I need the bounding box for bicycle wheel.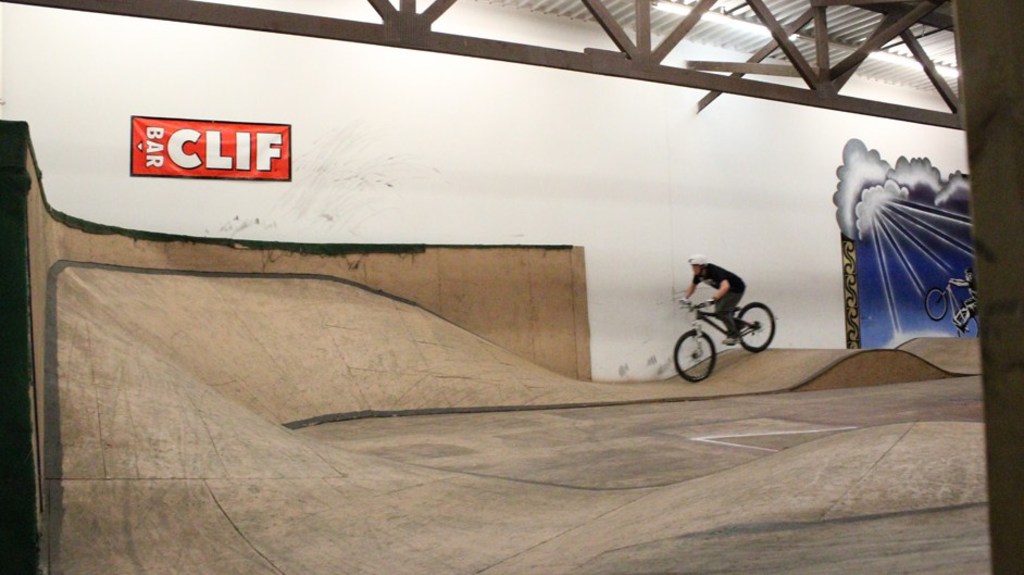
Here it is: left=916, top=285, right=954, bottom=324.
